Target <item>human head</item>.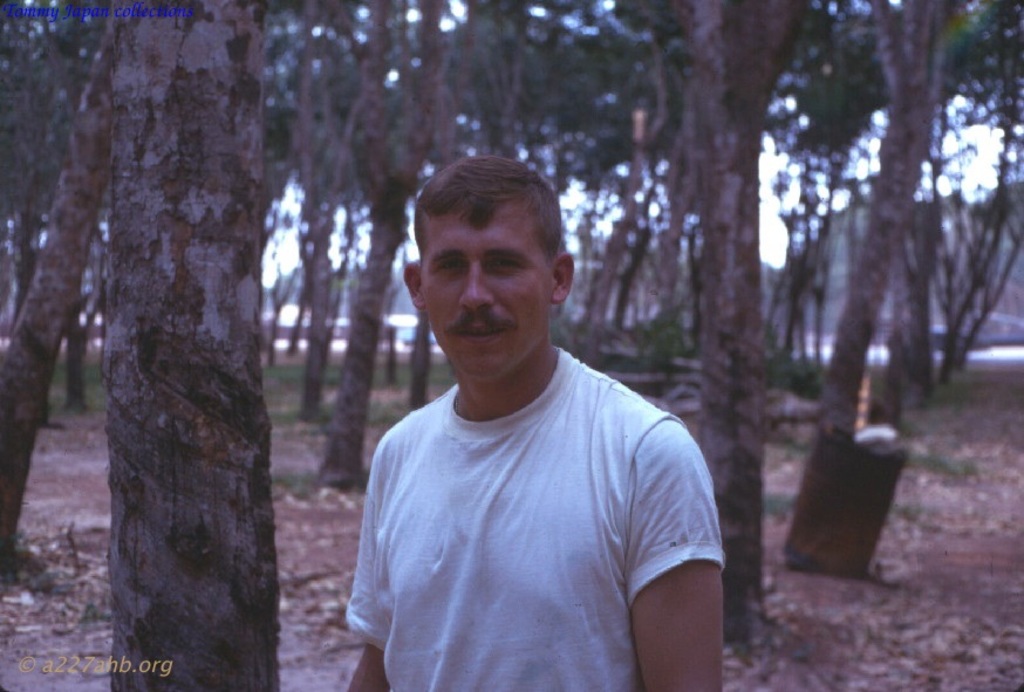
Target region: [x1=403, y1=158, x2=576, y2=378].
